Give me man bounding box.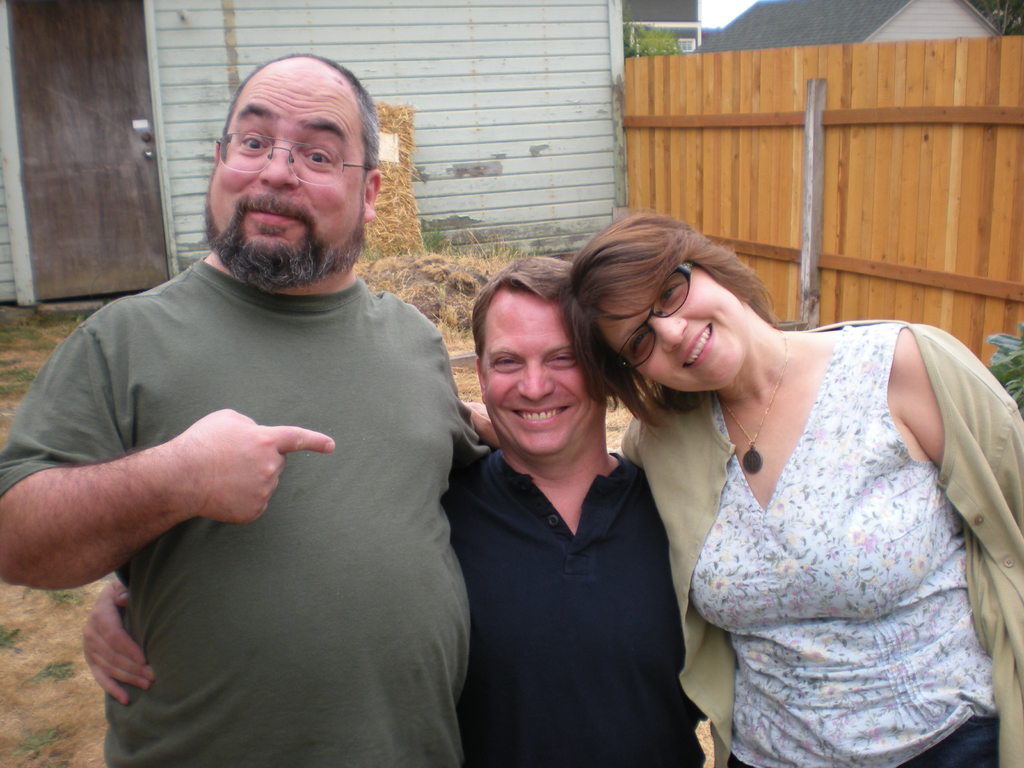
{"left": 0, "top": 52, "right": 499, "bottom": 767}.
